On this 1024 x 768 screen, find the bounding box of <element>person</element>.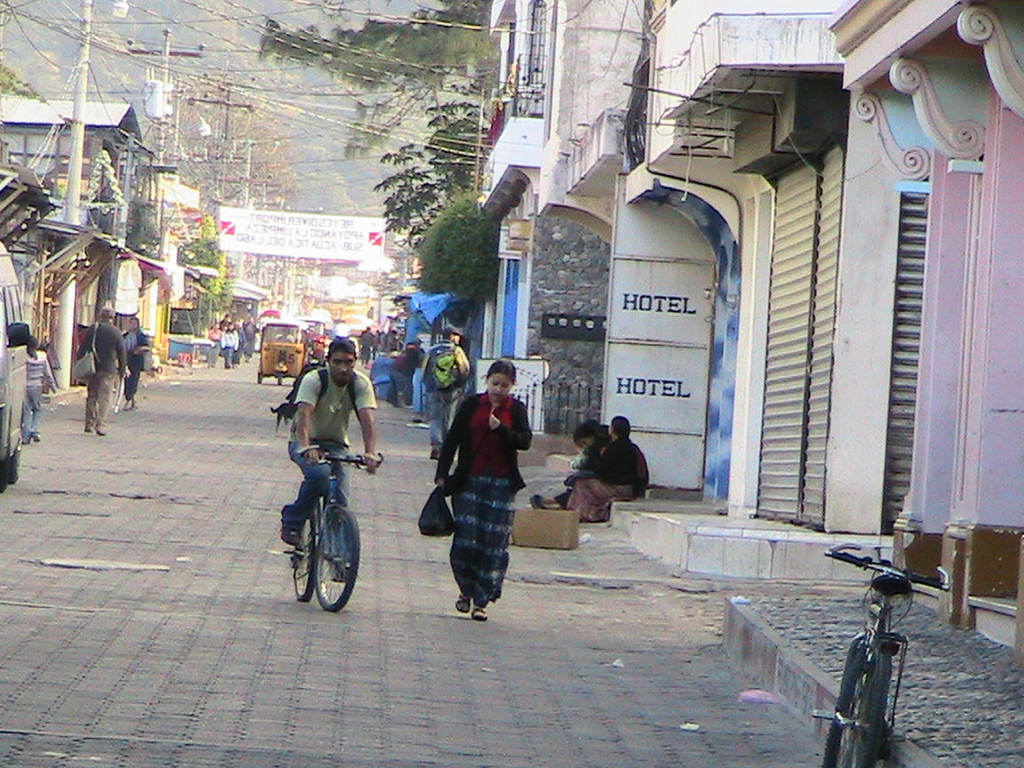
Bounding box: box(419, 325, 473, 458).
